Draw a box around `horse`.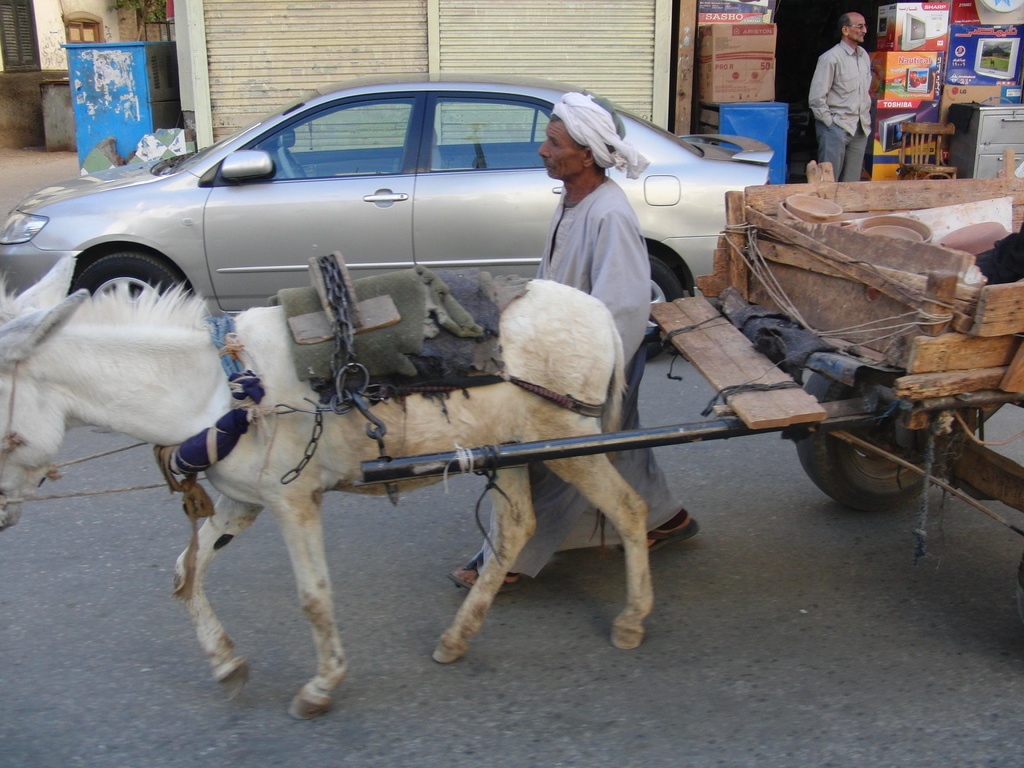
0,250,654,721.
